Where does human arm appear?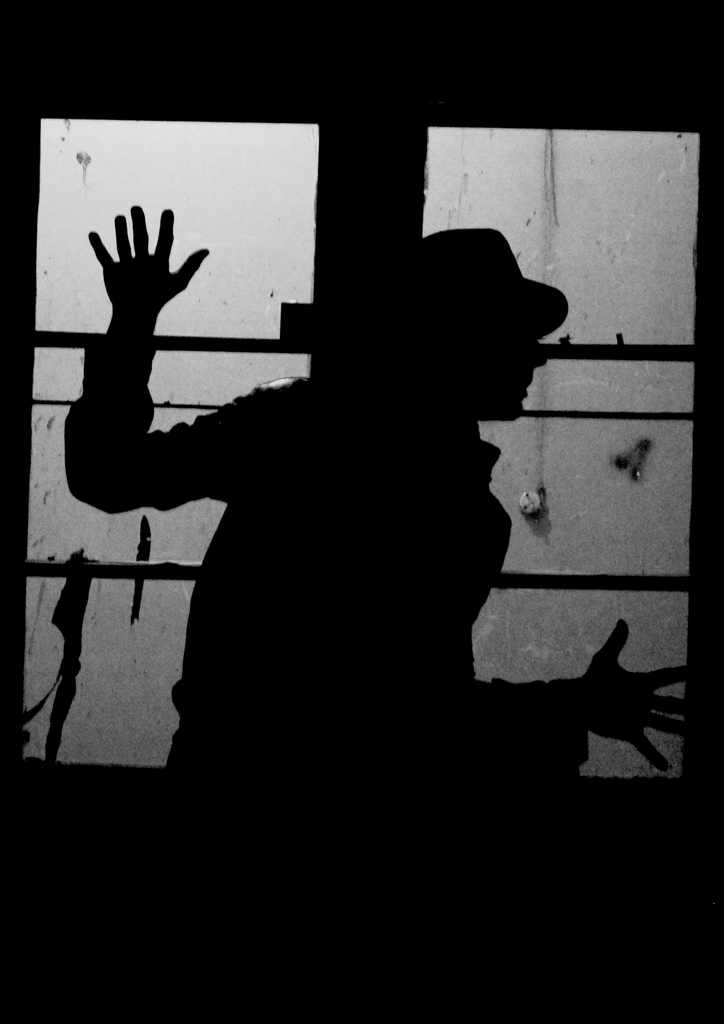
Appears at {"x1": 75, "y1": 264, "x2": 193, "y2": 522}.
